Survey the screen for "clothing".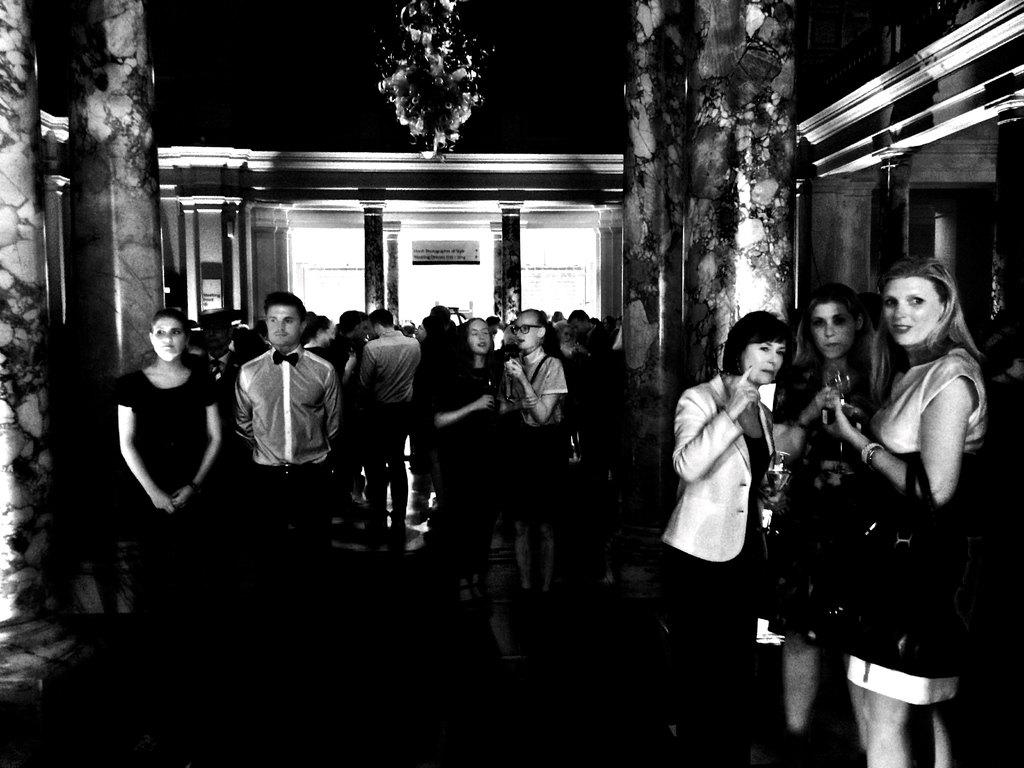
Survey found: rect(495, 346, 568, 520).
